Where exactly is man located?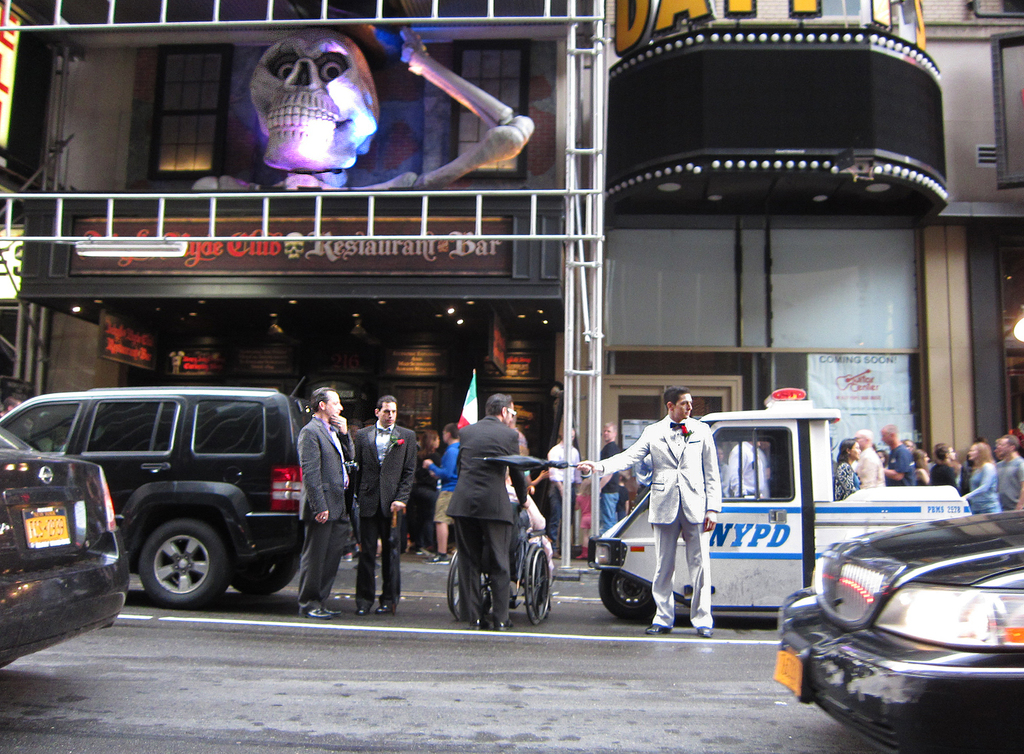
Its bounding box is [x1=572, y1=383, x2=721, y2=636].
